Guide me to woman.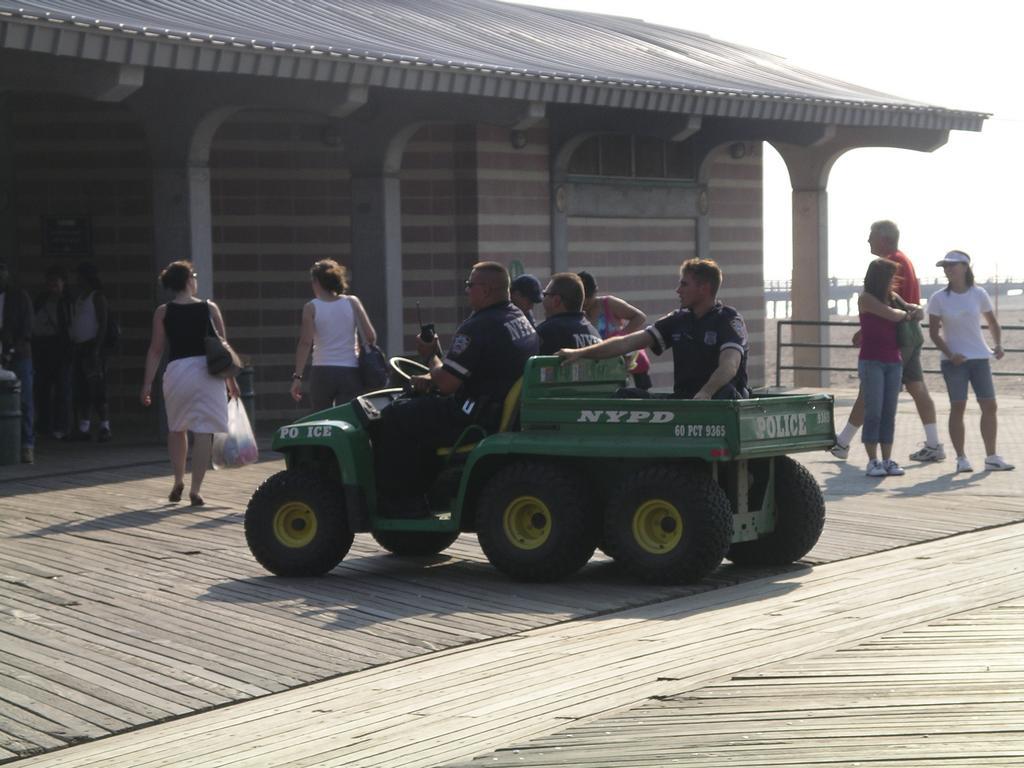
Guidance: Rect(577, 275, 651, 395).
